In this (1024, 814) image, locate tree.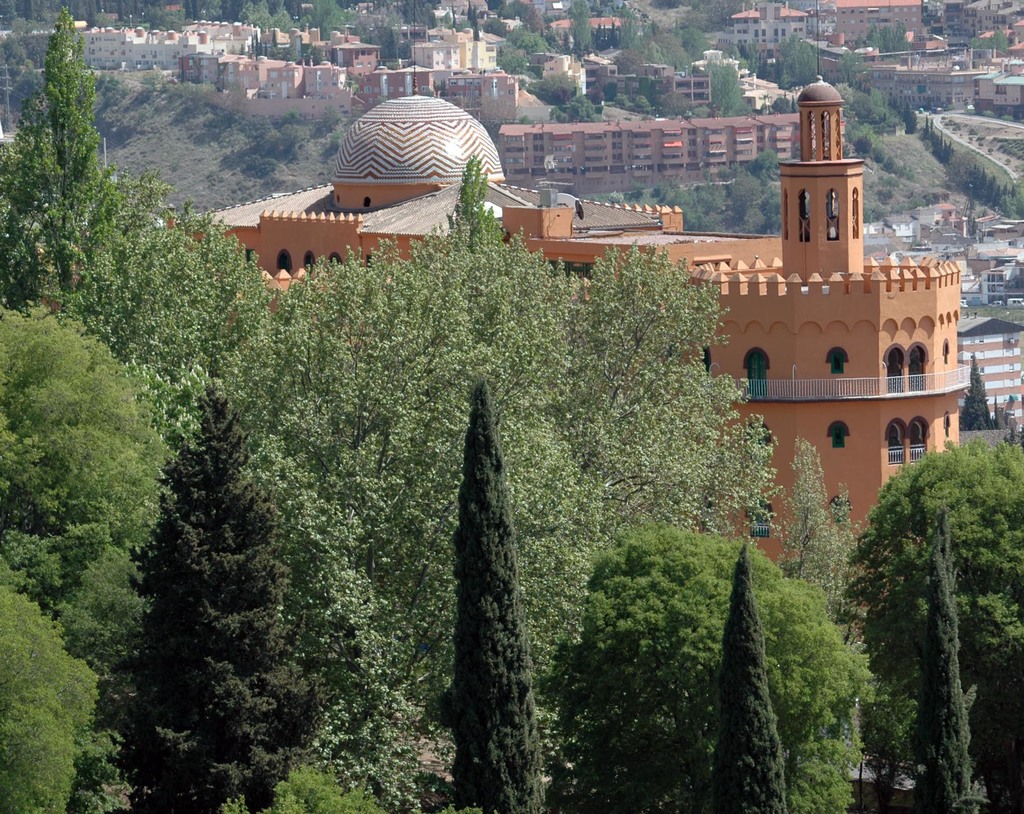
Bounding box: bbox(852, 128, 917, 178).
